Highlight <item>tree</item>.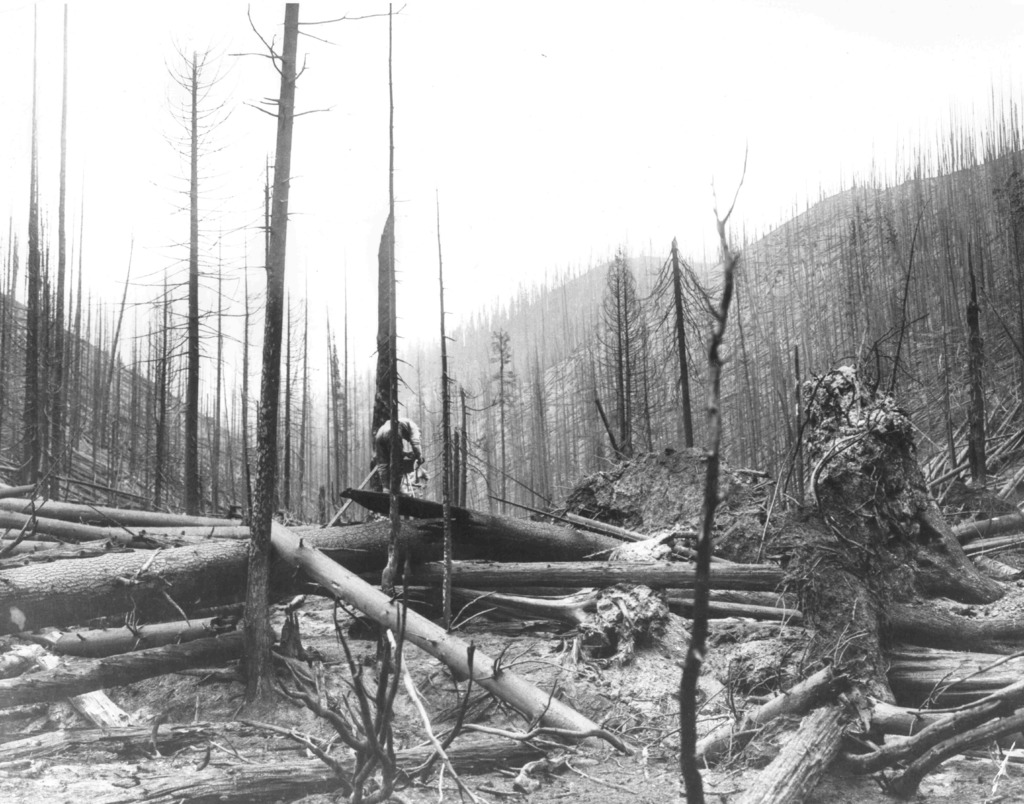
Highlighted region: rect(693, 160, 805, 608).
